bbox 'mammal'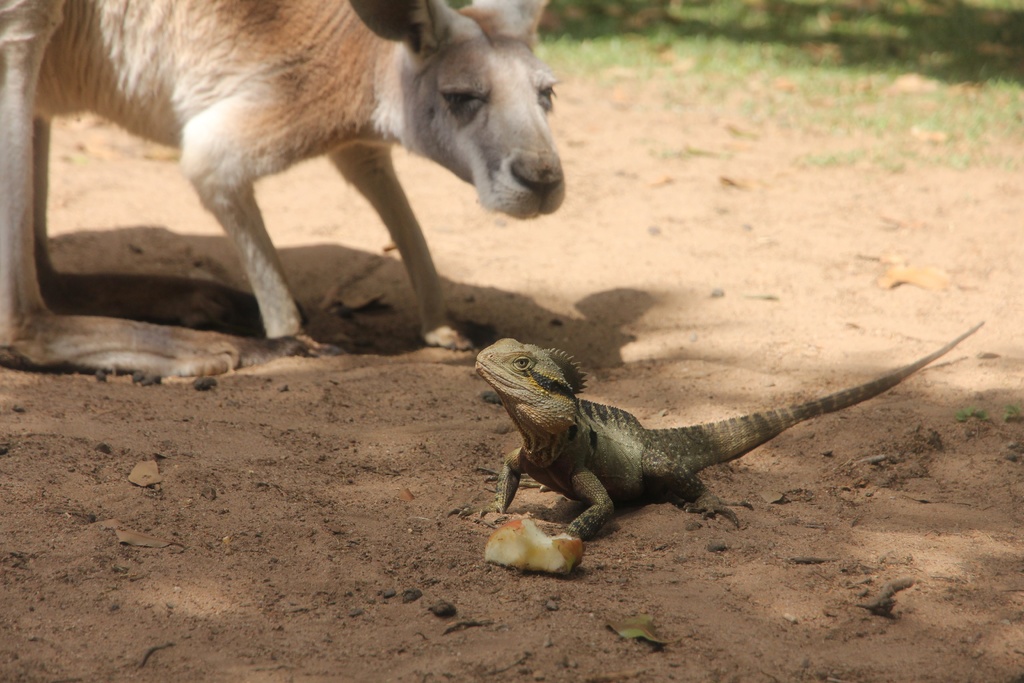
(0,0,571,409)
